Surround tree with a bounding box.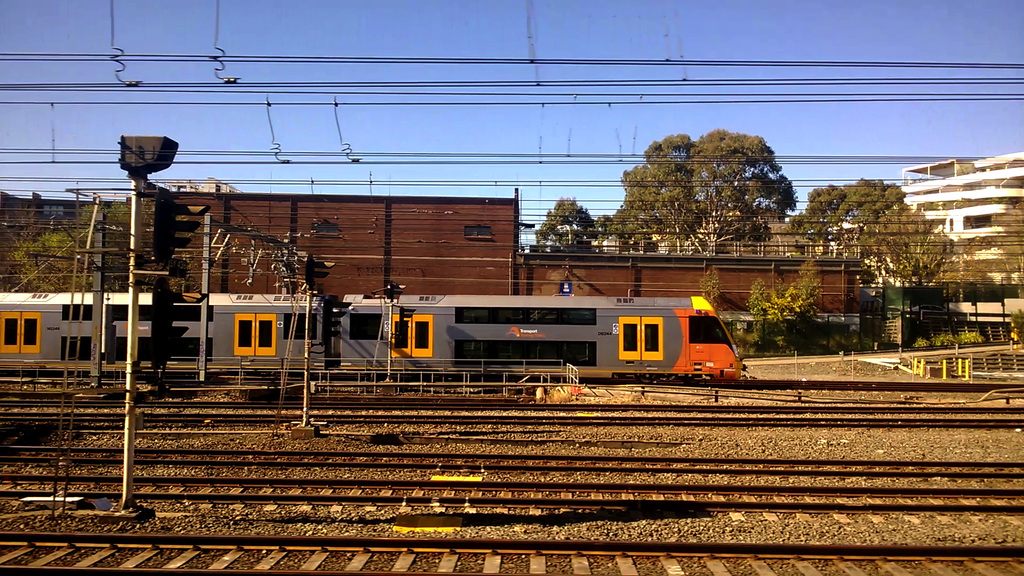
[x1=741, y1=260, x2=821, y2=355].
